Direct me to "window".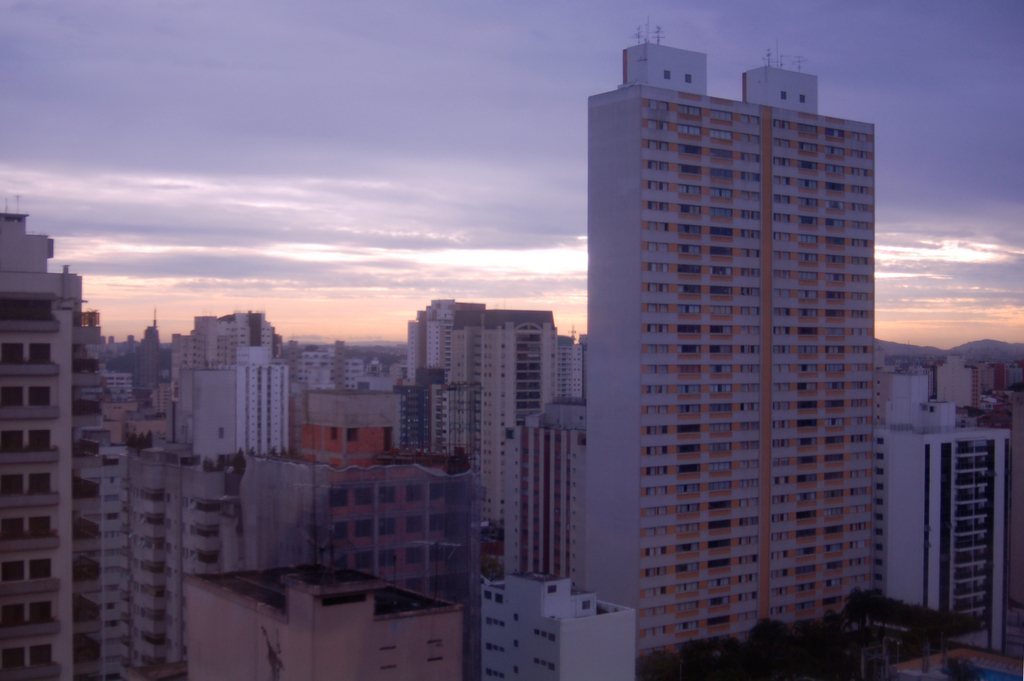
Direction: 825 127 845 136.
